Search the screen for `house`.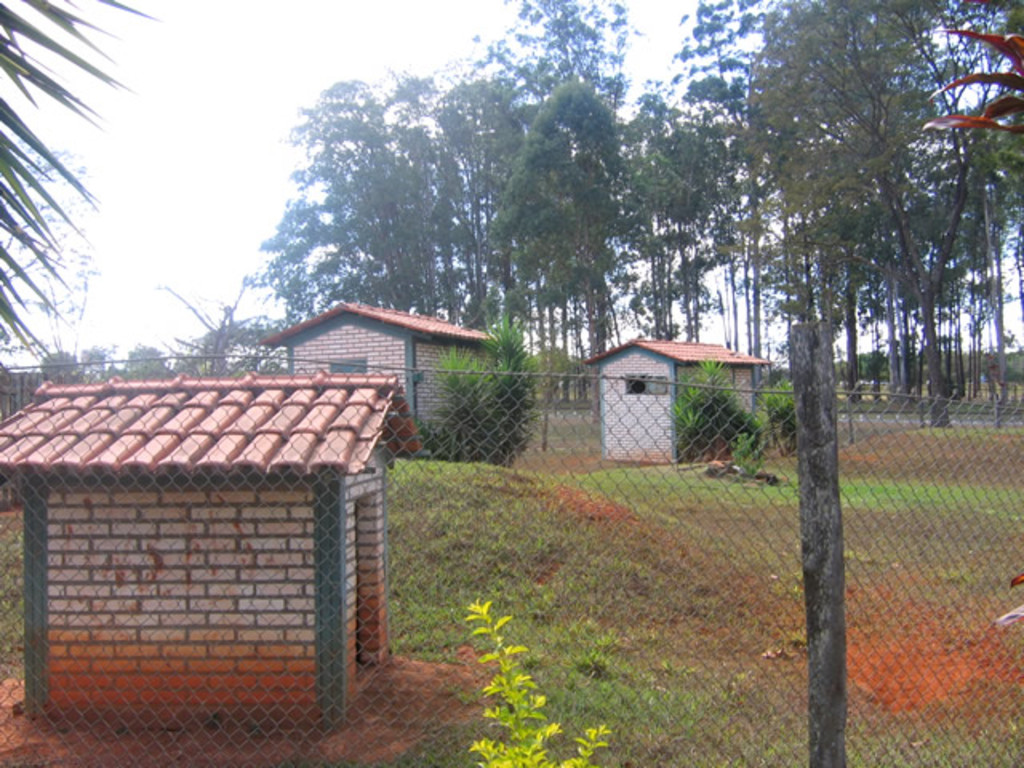
Found at box(0, 368, 421, 731).
